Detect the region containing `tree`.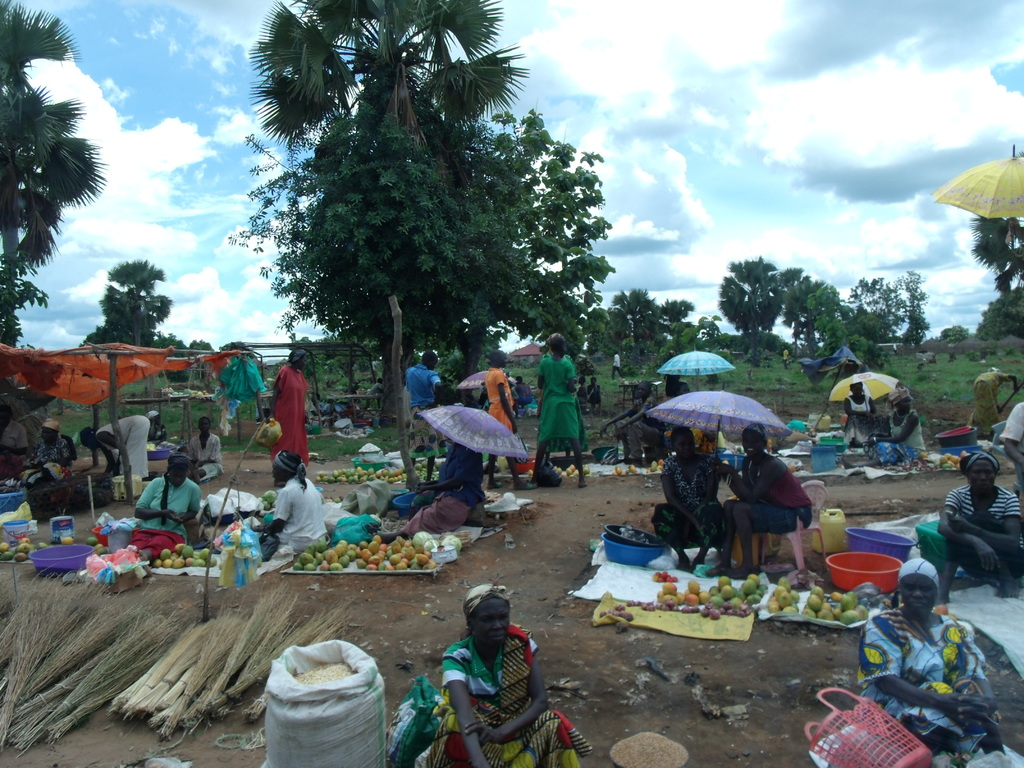
241:0:520:389.
